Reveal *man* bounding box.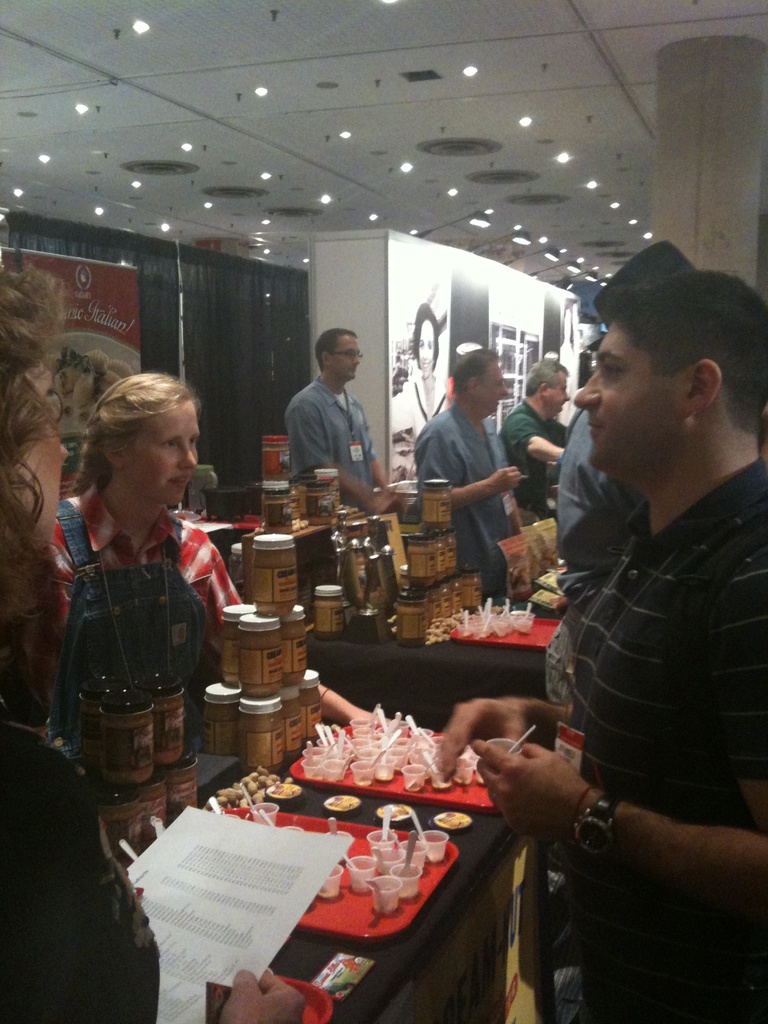
Revealed: 490,354,563,515.
